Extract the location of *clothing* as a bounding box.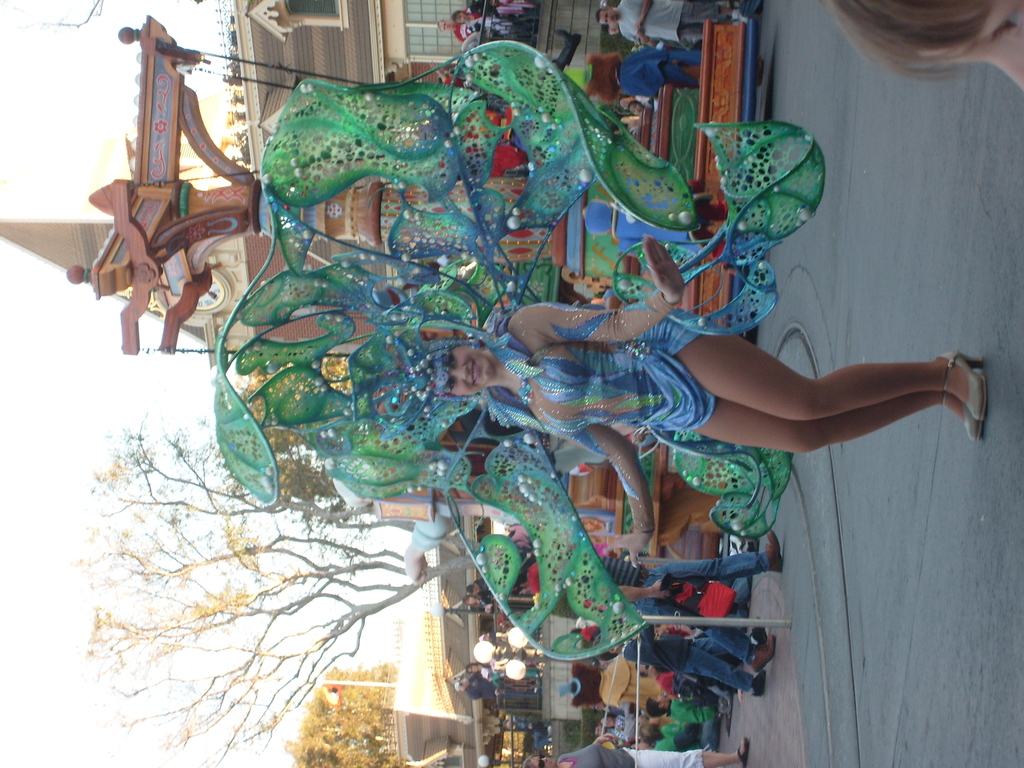
<region>623, 618, 766, 685</region>.
